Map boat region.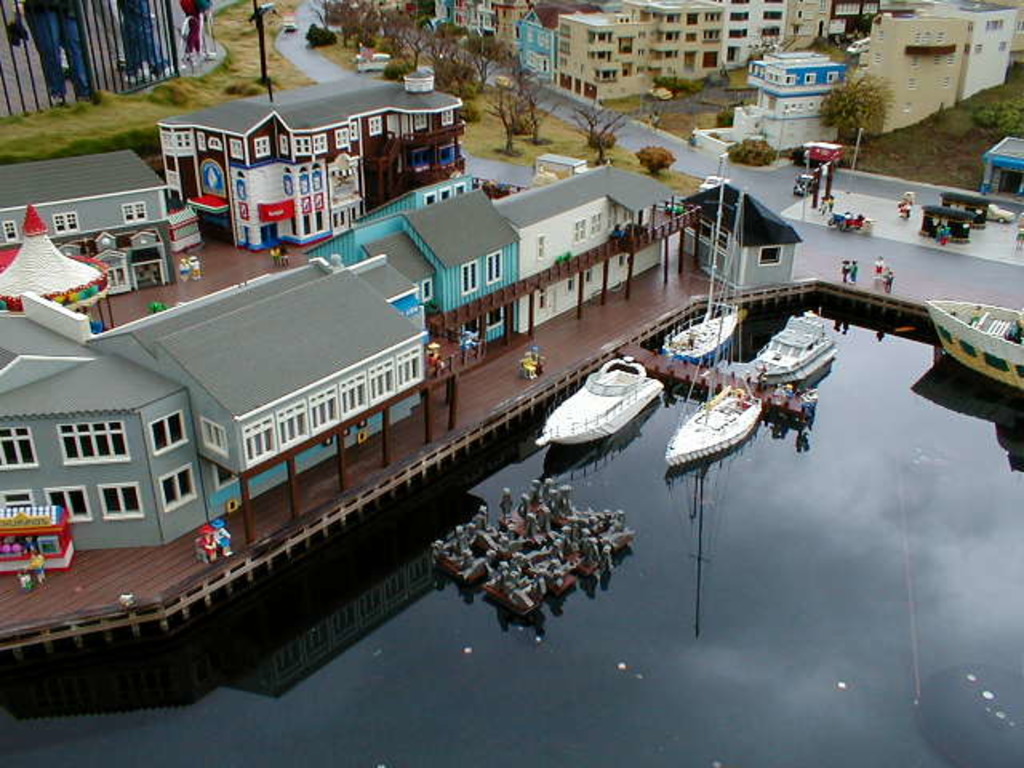
Mapped to x1=440, y1=493, x2=565, y2=582.
